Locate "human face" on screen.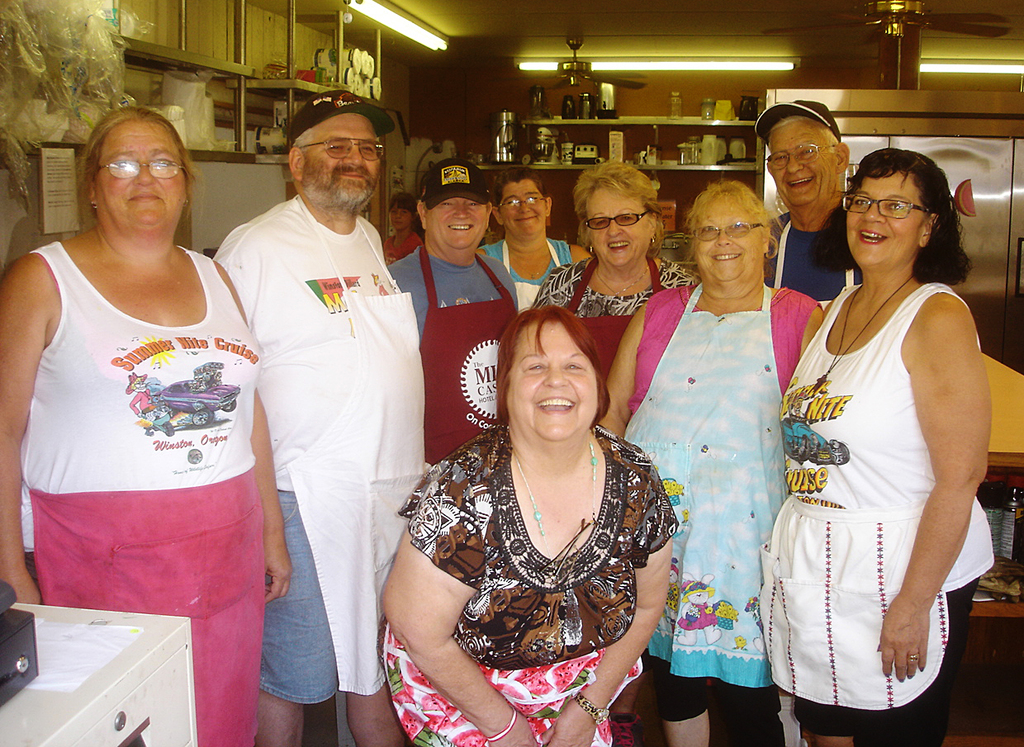
On screen at x1=98 y1=114 x2=186 y2=239.
